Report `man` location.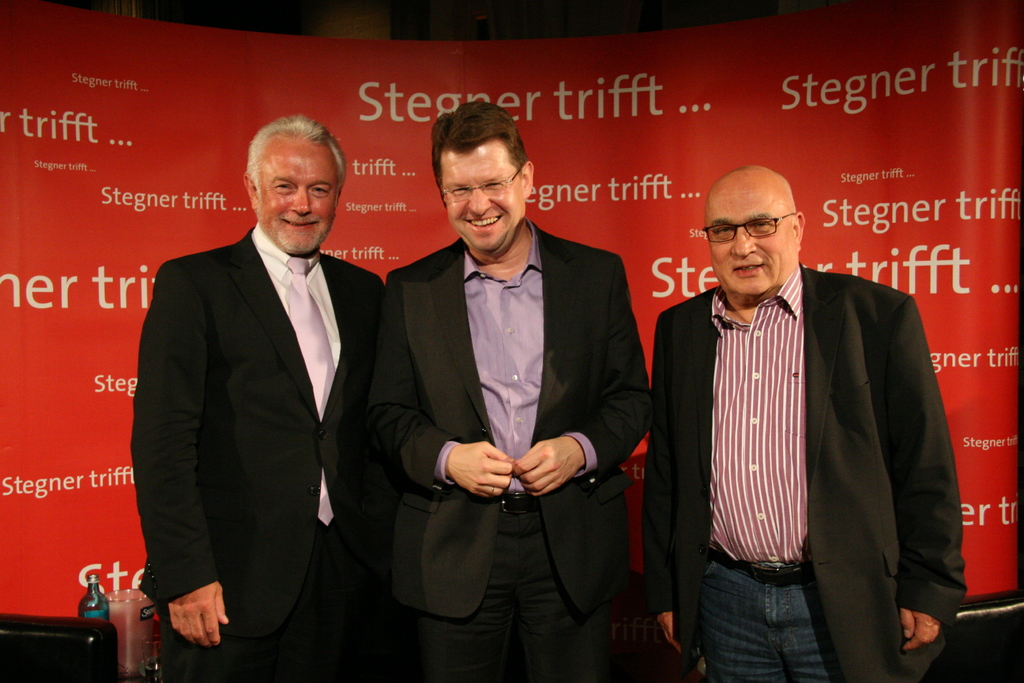
Report: <bbox>363, 100, 649, 682</bbox>.
